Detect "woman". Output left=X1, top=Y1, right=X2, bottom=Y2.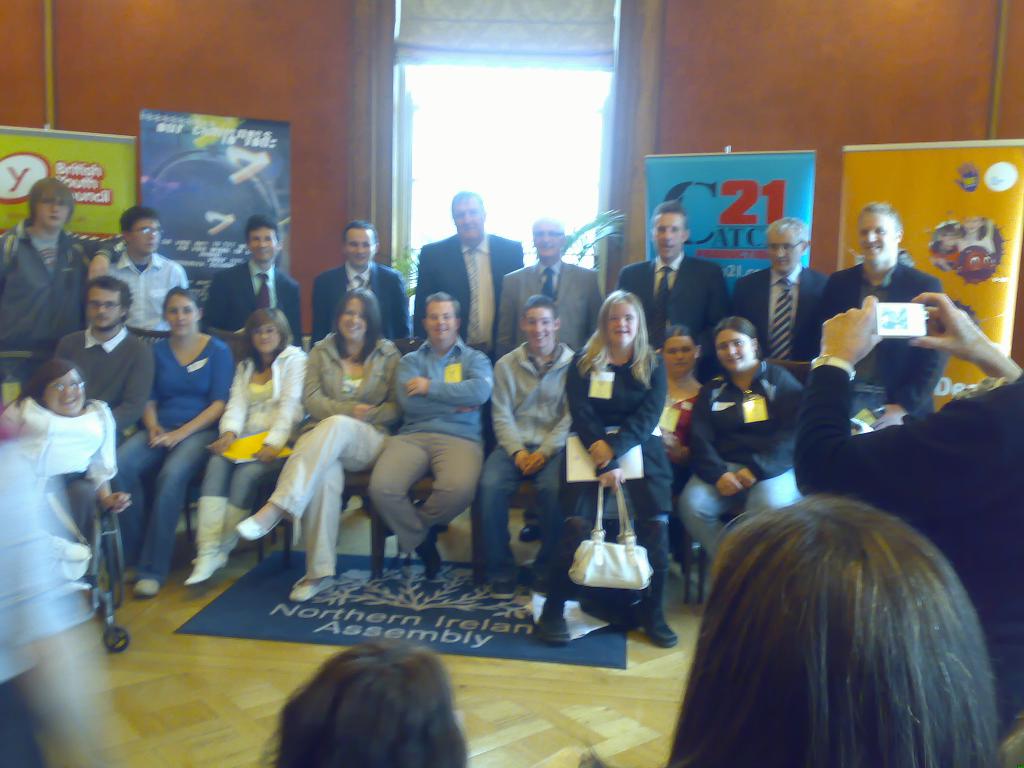
left=675, top=310, right=816, bottom=573.
